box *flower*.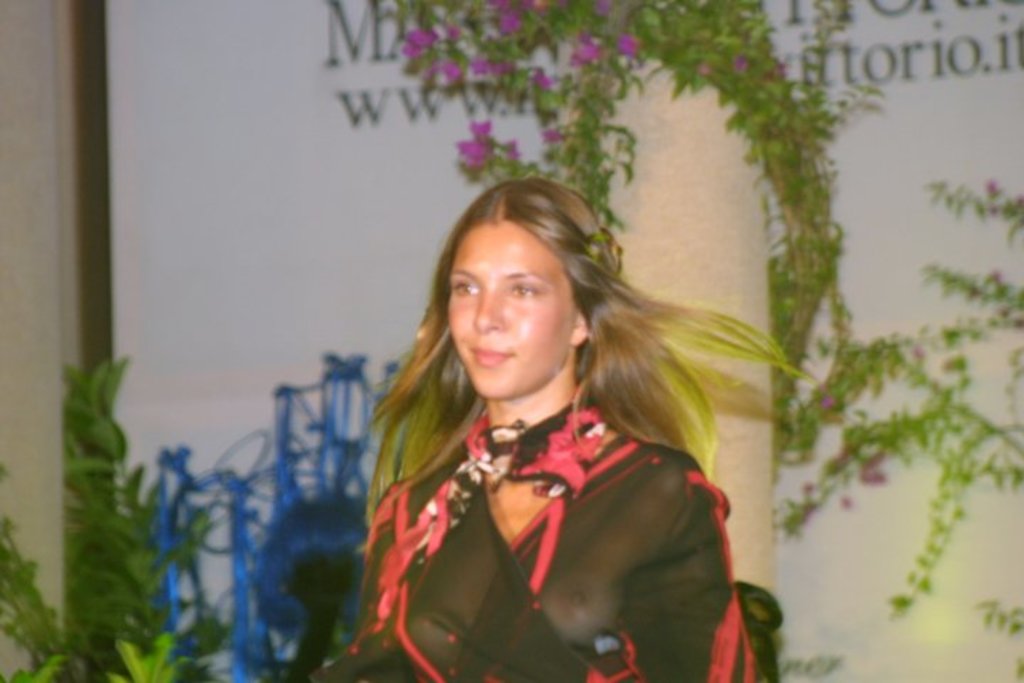
locate(856, 445, 886, 488).
